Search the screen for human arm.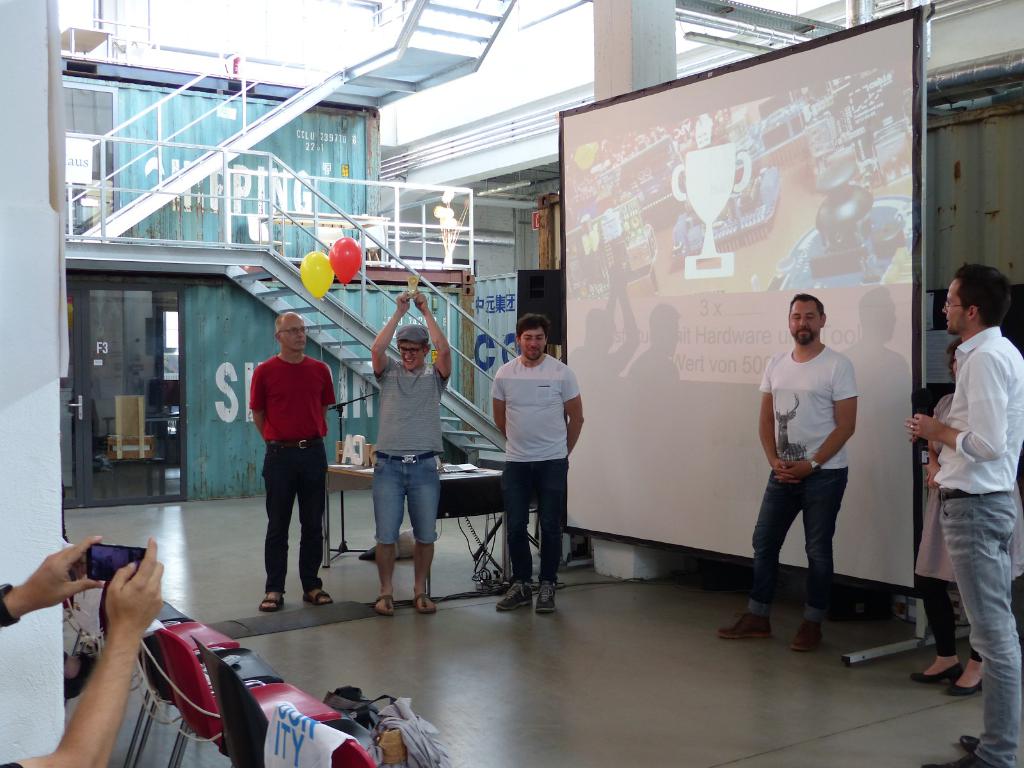
Found at 244, 362, 273, 440.
